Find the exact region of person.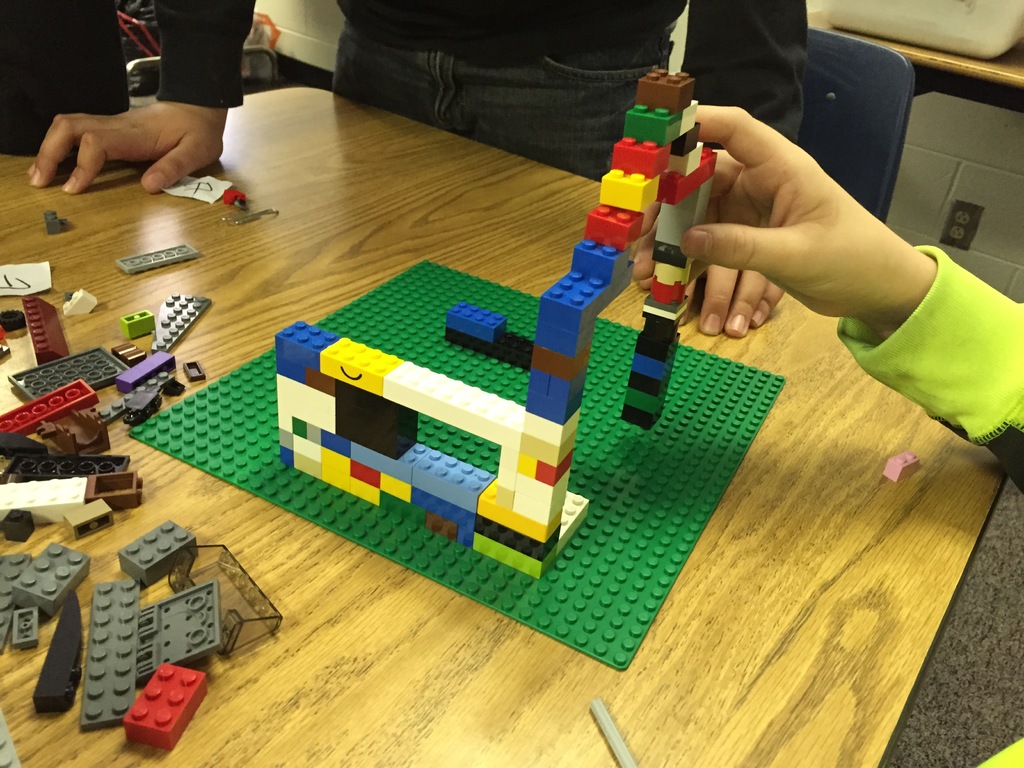
Exact region: [x1=28, y1=0, x2=816, y2=339].
